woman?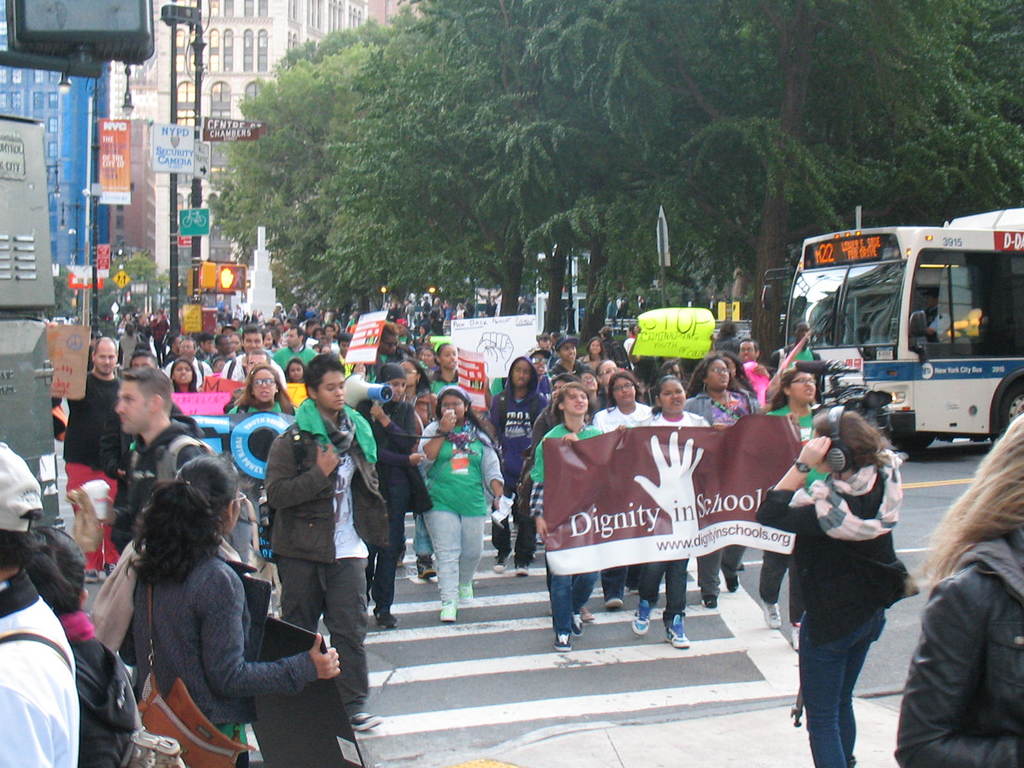
[left=394, top=358, right=439, bottom=583]
